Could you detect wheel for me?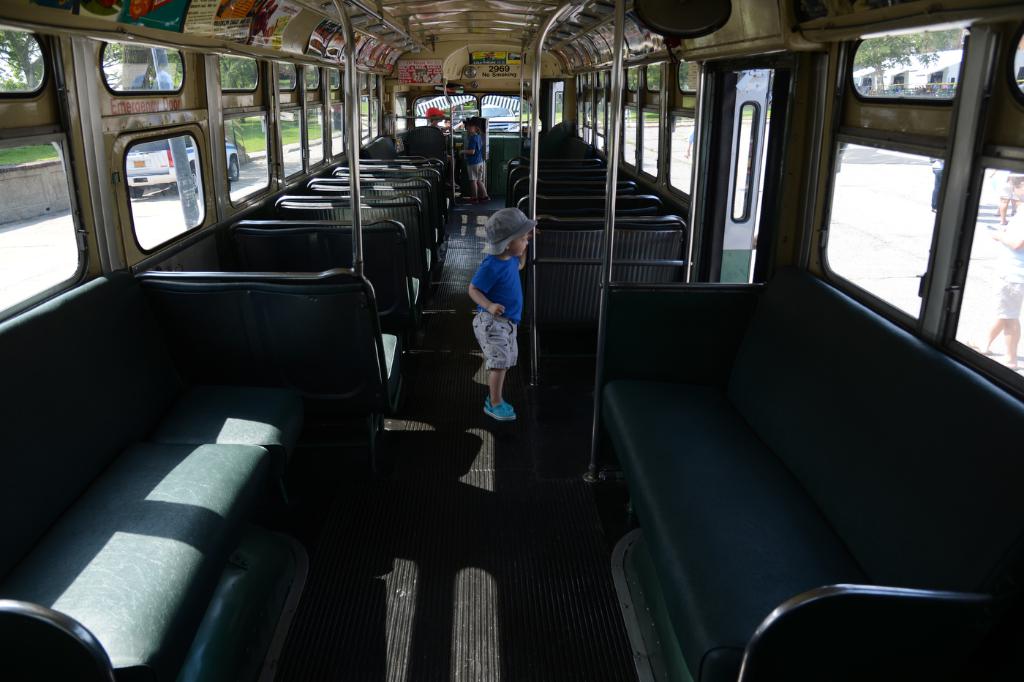
Detection result: select_region(129, 185, 146, 195).
